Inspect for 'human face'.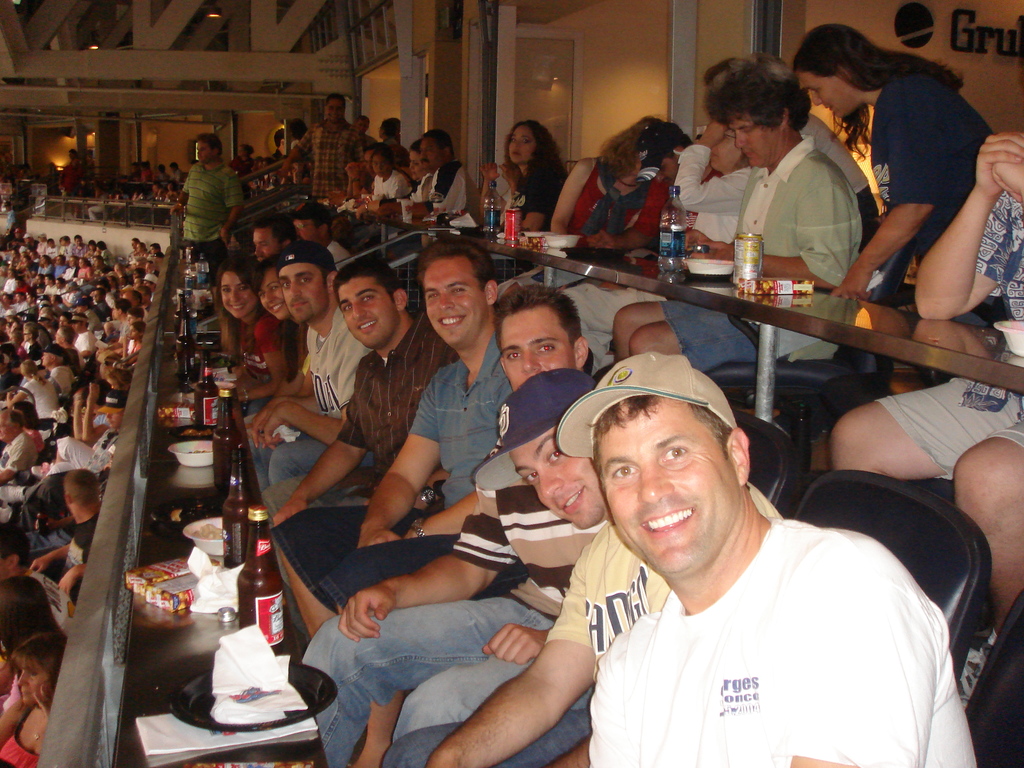
Inspection: [420,259,485,343].
